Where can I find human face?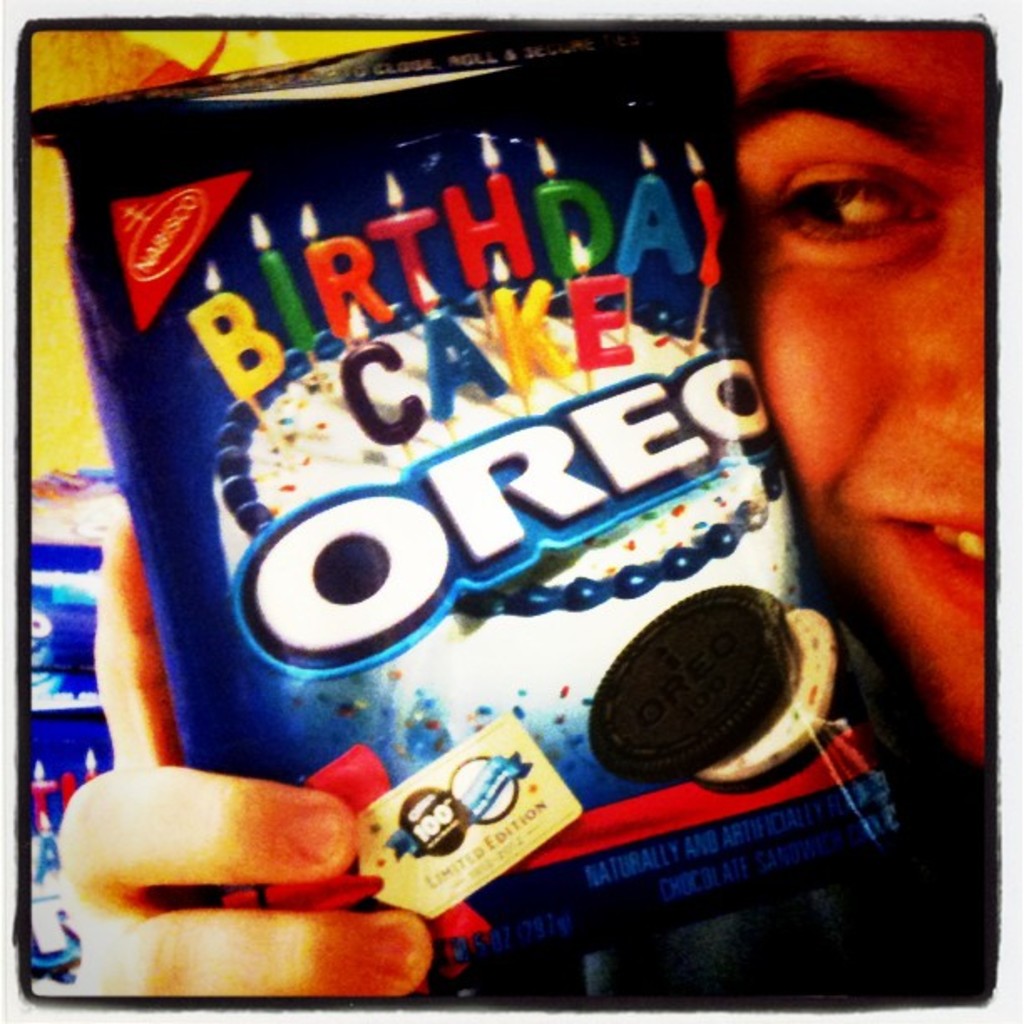
You can find it at 731, 35, 996, 770.
